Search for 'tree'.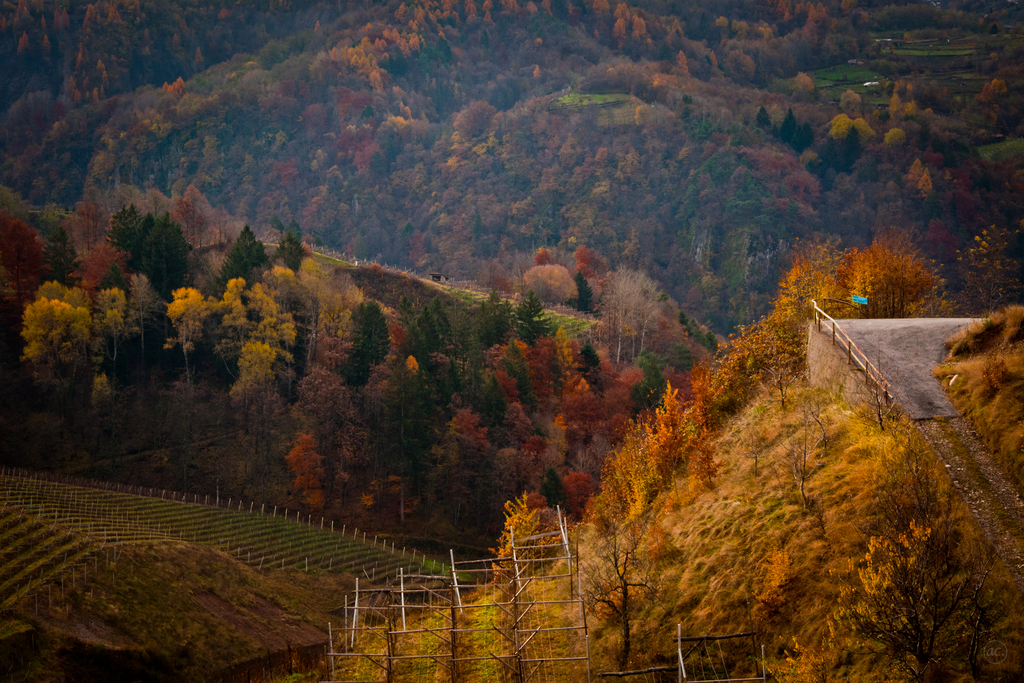
Found at (x1=145, y1=218, x2=187, y2=302).
